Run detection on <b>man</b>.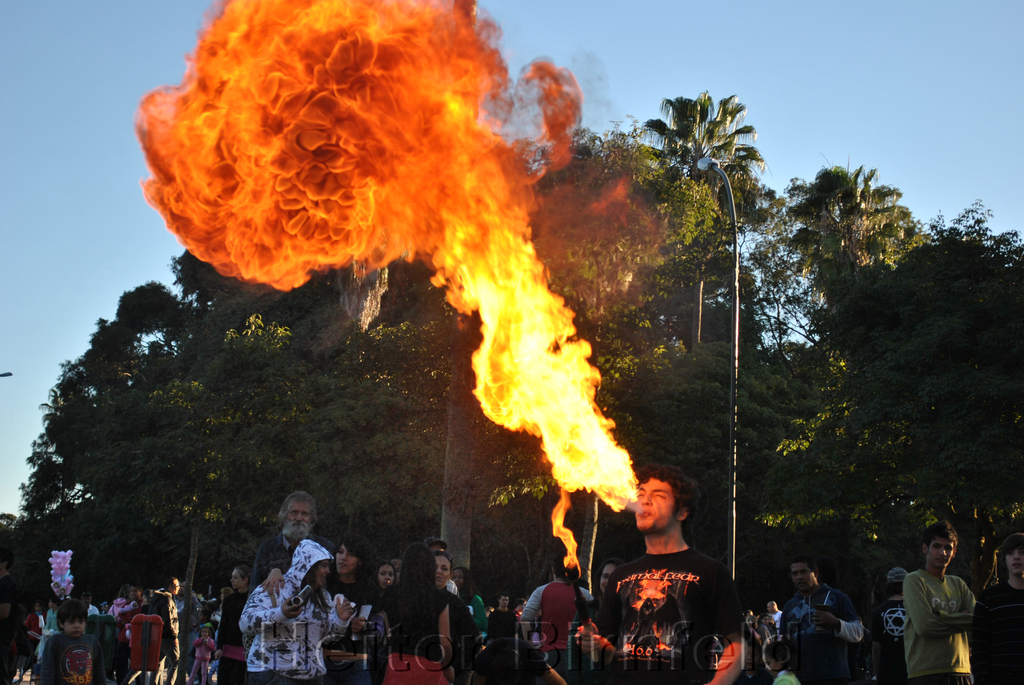
Result: x1=975 y1=531 x2=1023 y2=684.
